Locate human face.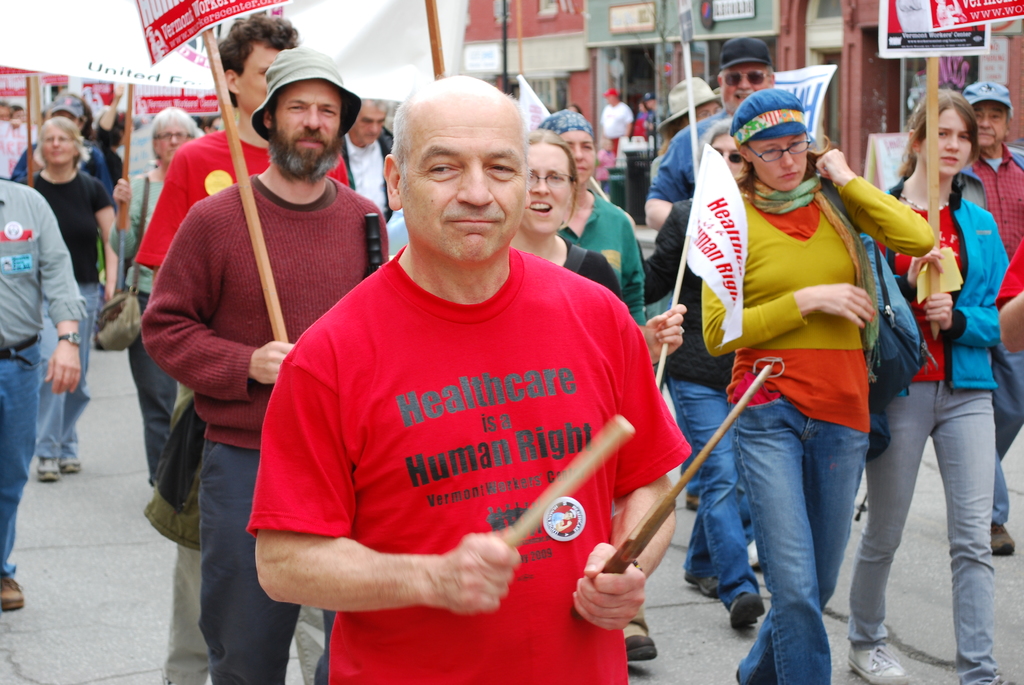
Bounding box: box(968, 104, 1012, 141).
